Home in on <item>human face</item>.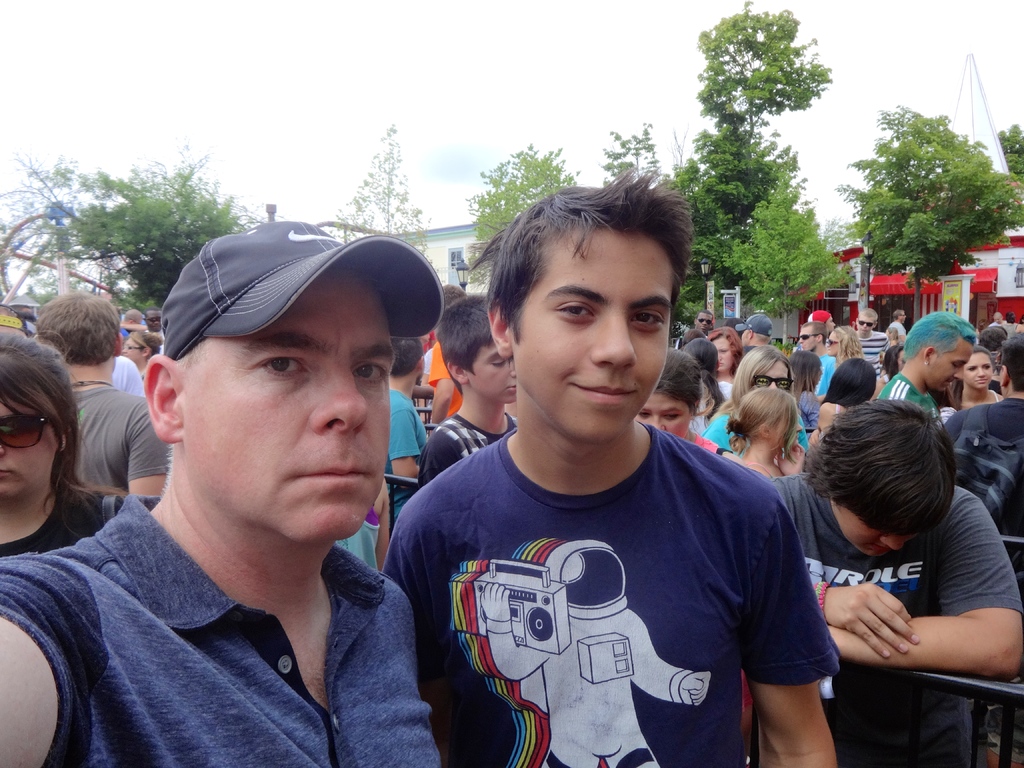
Homed in at locate(929, 340, 972, 394).
